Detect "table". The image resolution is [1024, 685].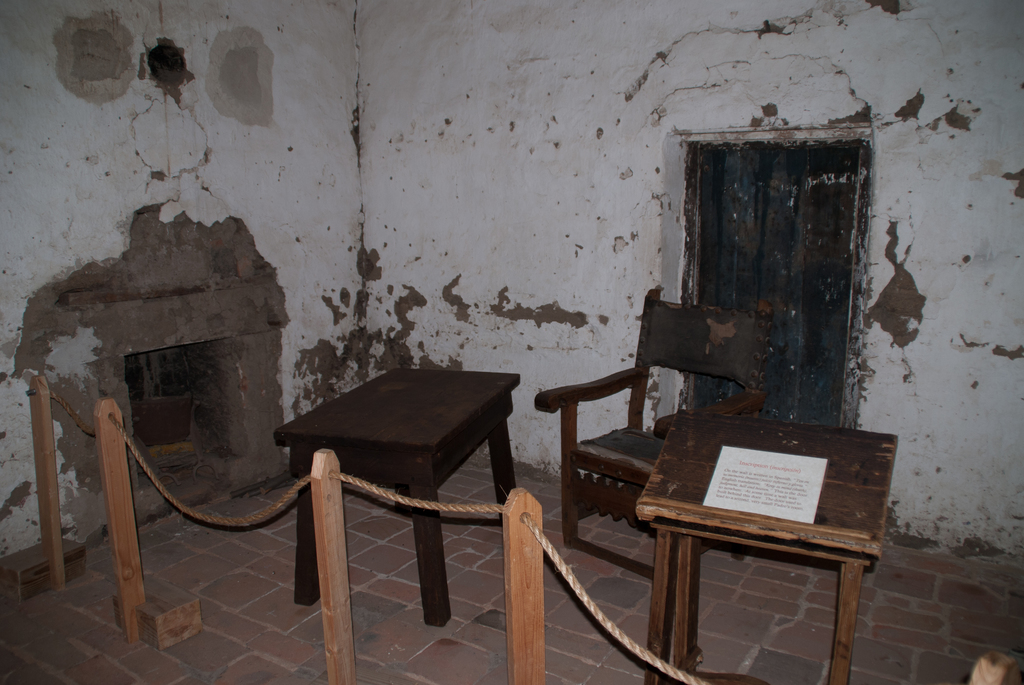
(left=643, top=407, right=902, bottom=684).
